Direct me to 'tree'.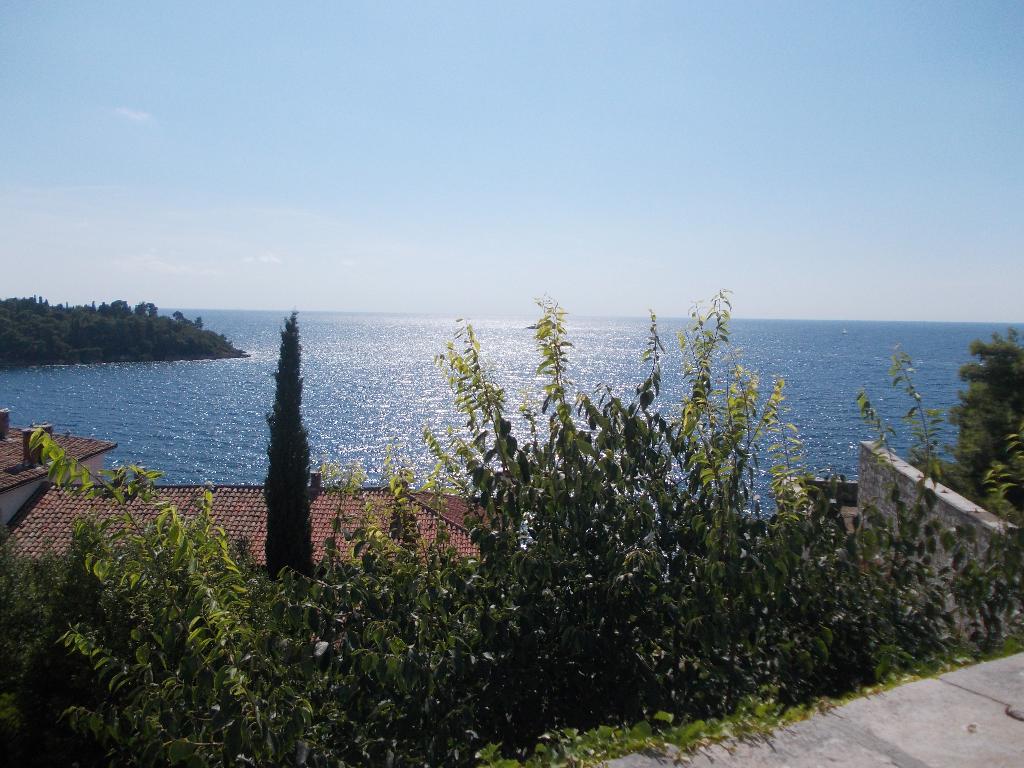
Direction: <box>171,310,337,725</box>.
